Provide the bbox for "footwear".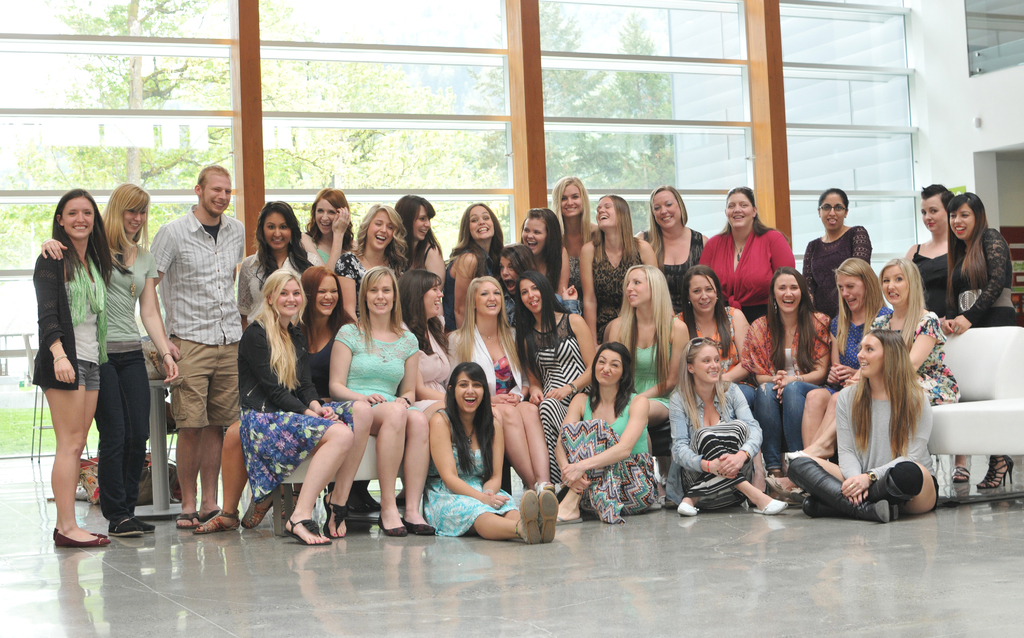
bbox=(557, 512, 585, 525).
